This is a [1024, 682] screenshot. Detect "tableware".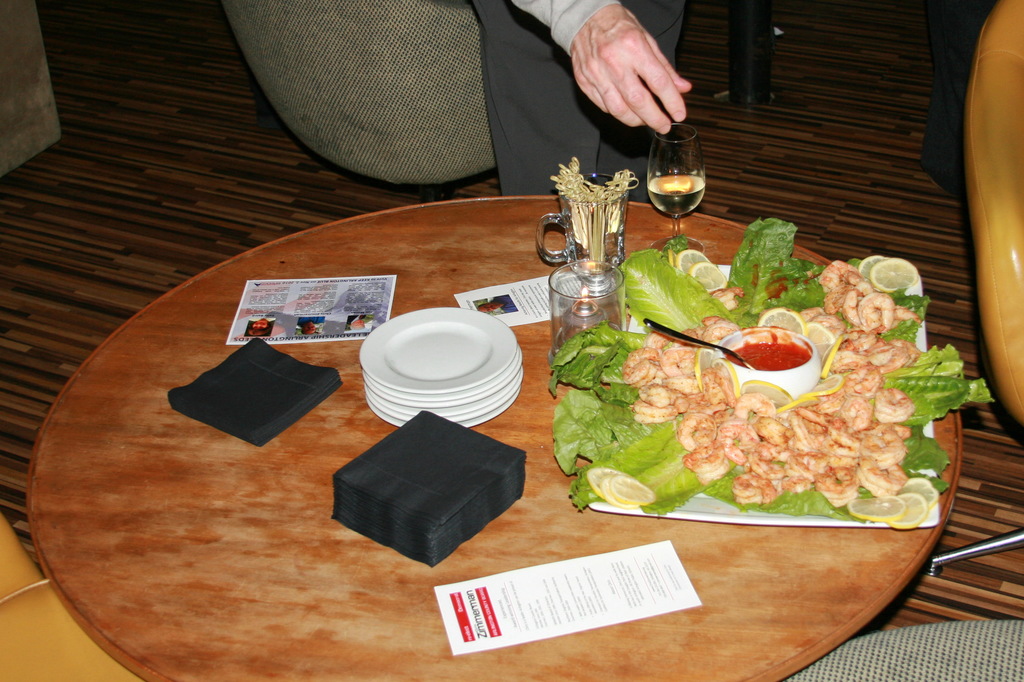
Rect(644, 123, 711, 258).
